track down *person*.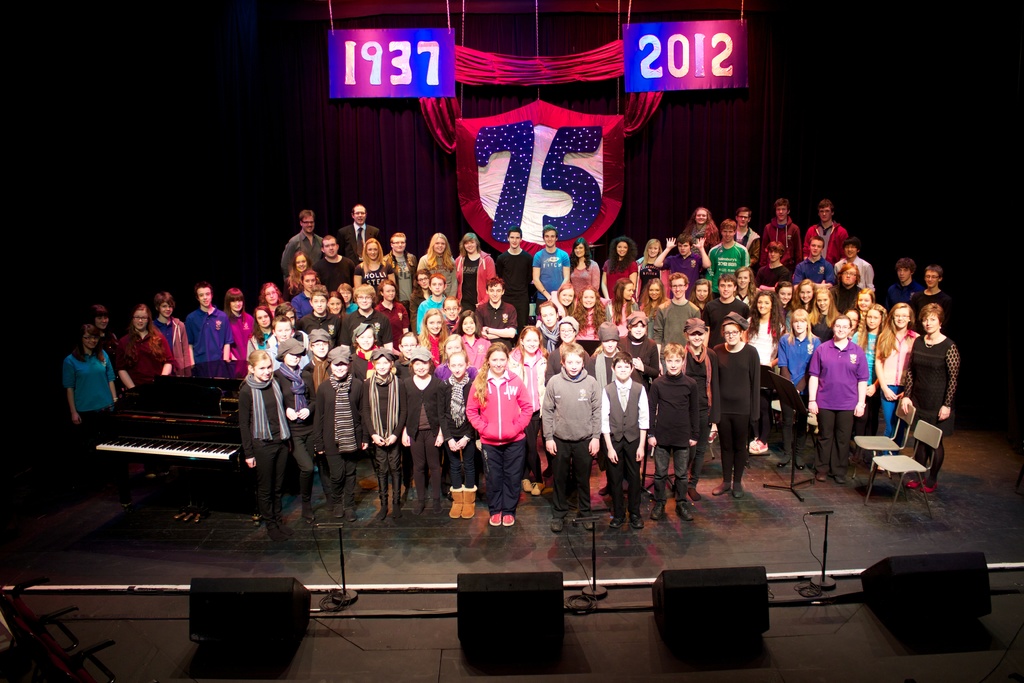
Tracked to [x1=49, y1=308, x2=109, y2=439].
